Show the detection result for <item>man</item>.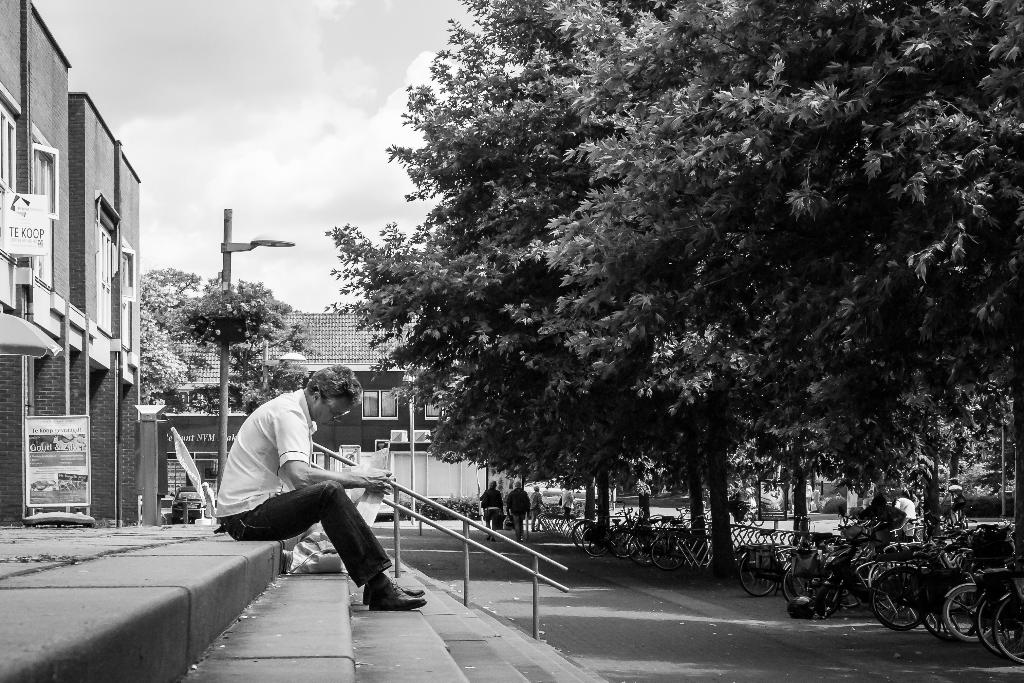
[left=212, top=373, right=411, bottom=629].
